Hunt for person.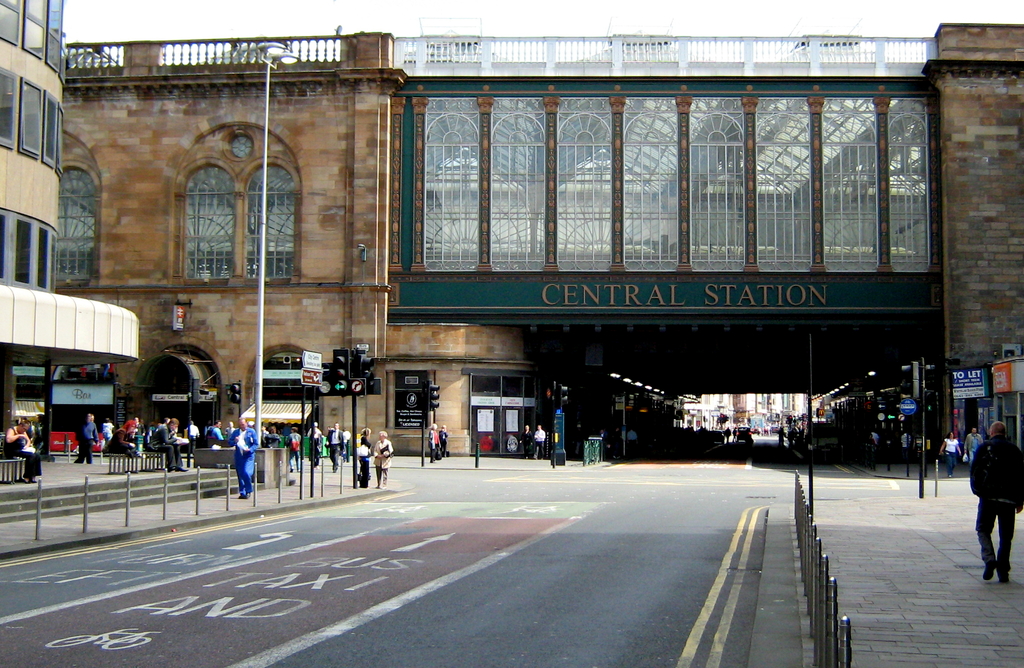
Hunted down at 226,416,256,492.
